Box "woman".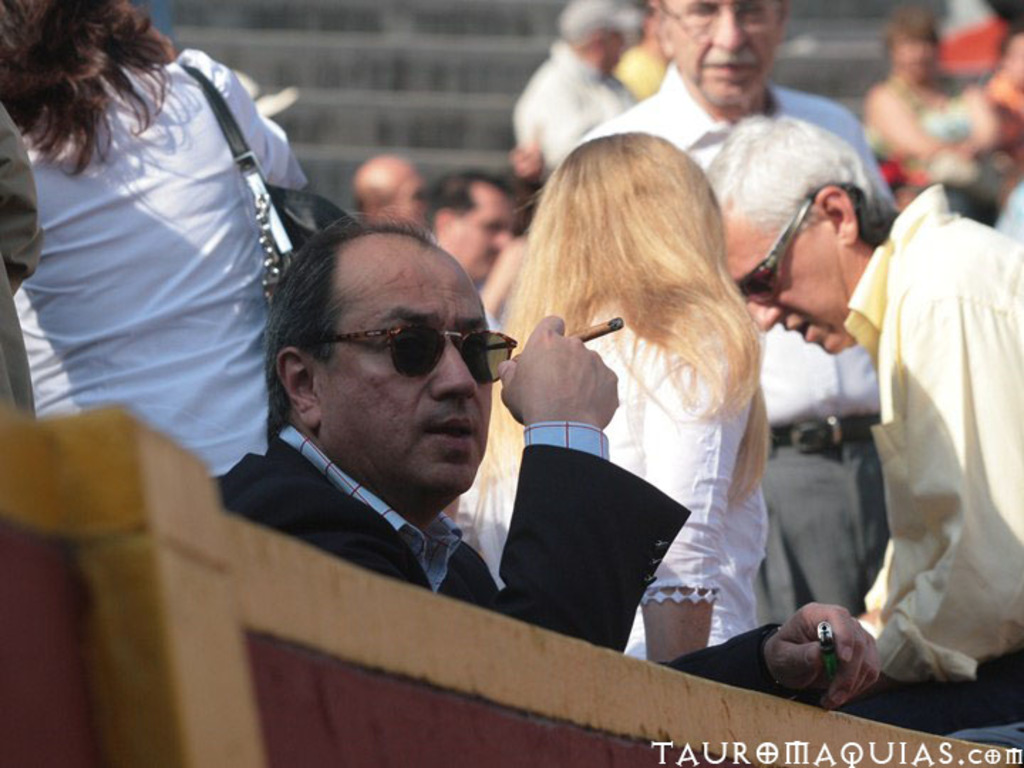
856,10,1015,215.
